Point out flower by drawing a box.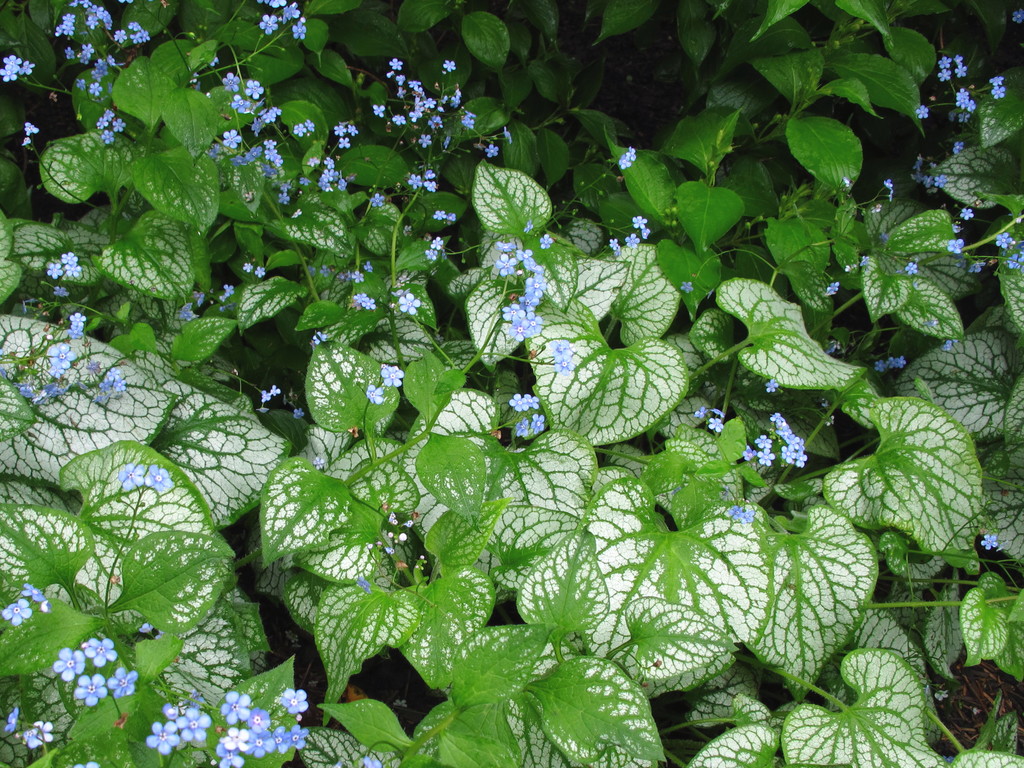
[311,457,326,474].
